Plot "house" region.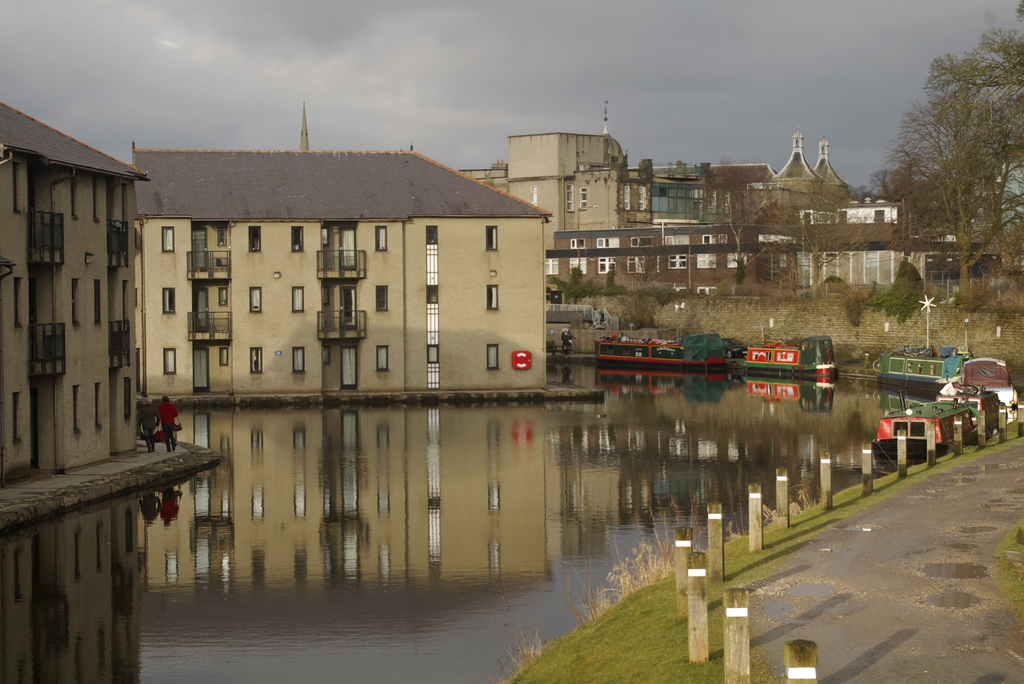
Plotted at Rect(929, 250, 1002, 298).
